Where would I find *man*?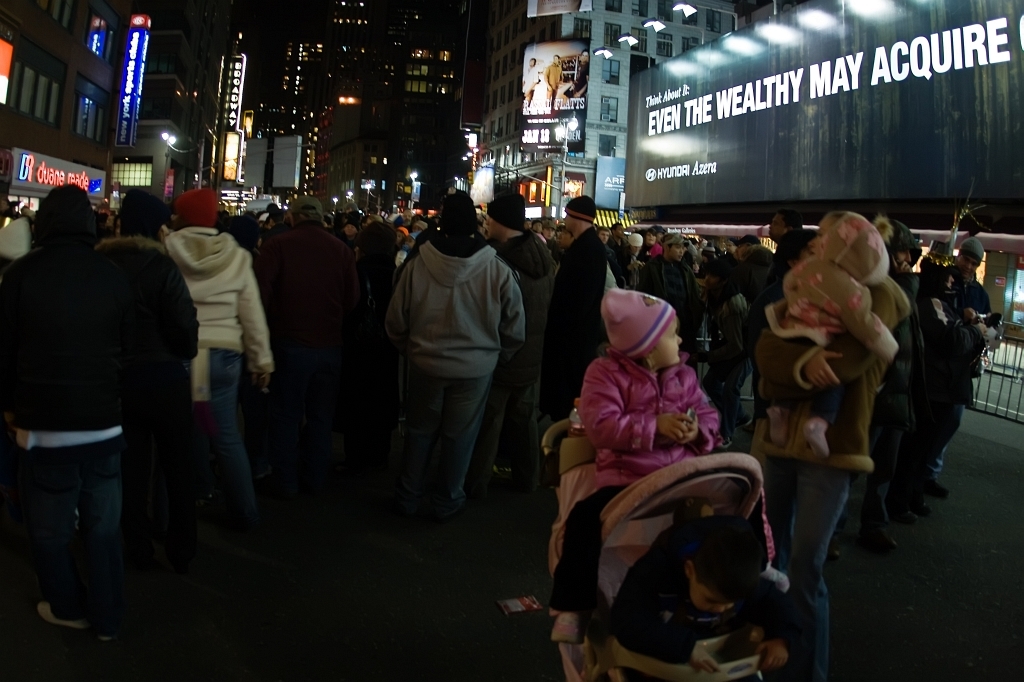
At <box>482,196,543,301</box>.
